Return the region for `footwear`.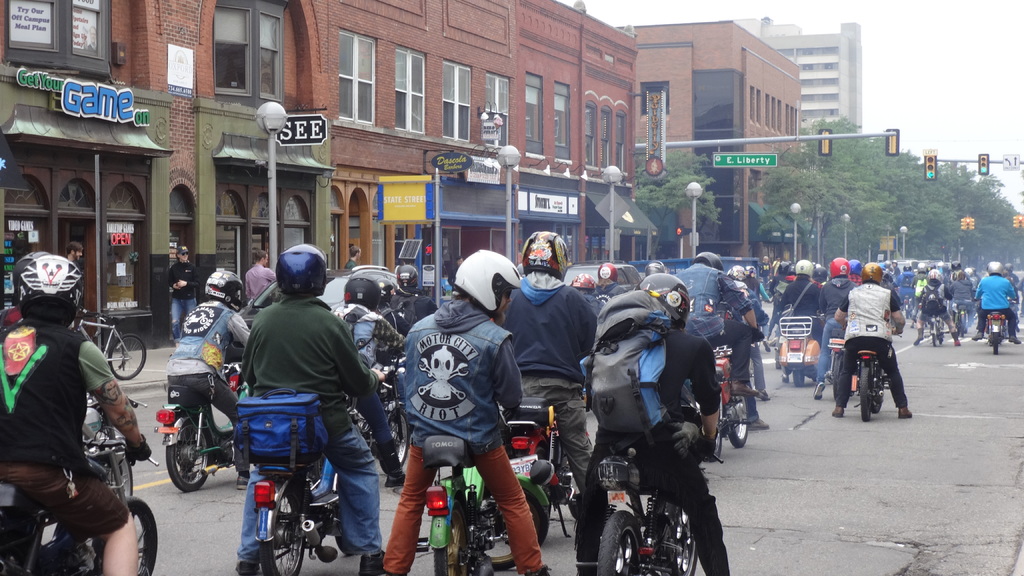
948:319:957:330.
